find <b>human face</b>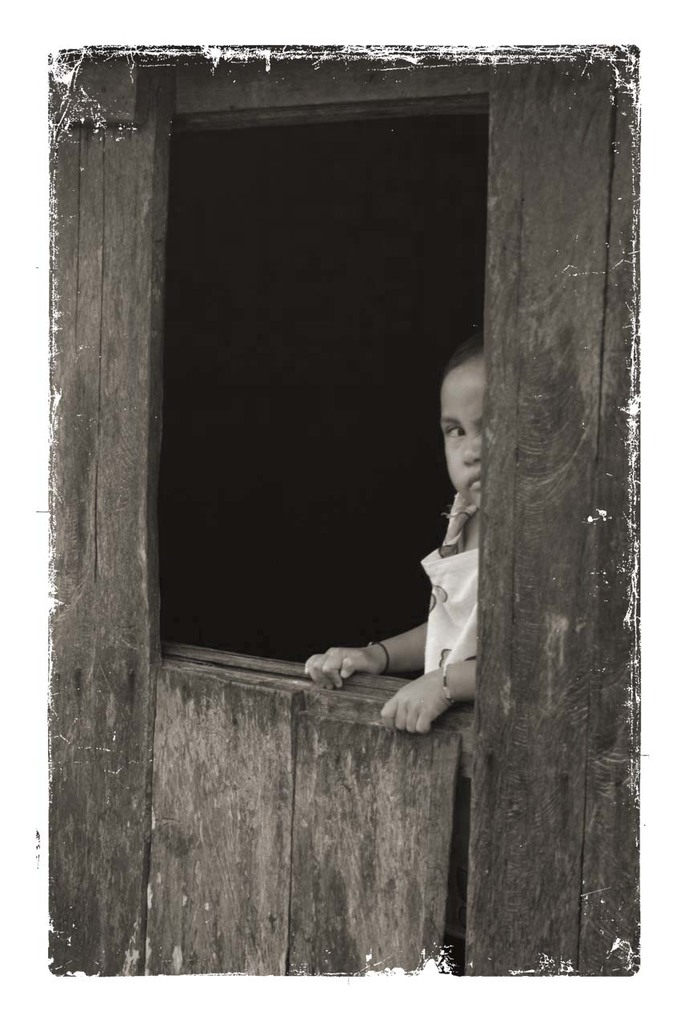
Rect(436, 362, 490, 518)
